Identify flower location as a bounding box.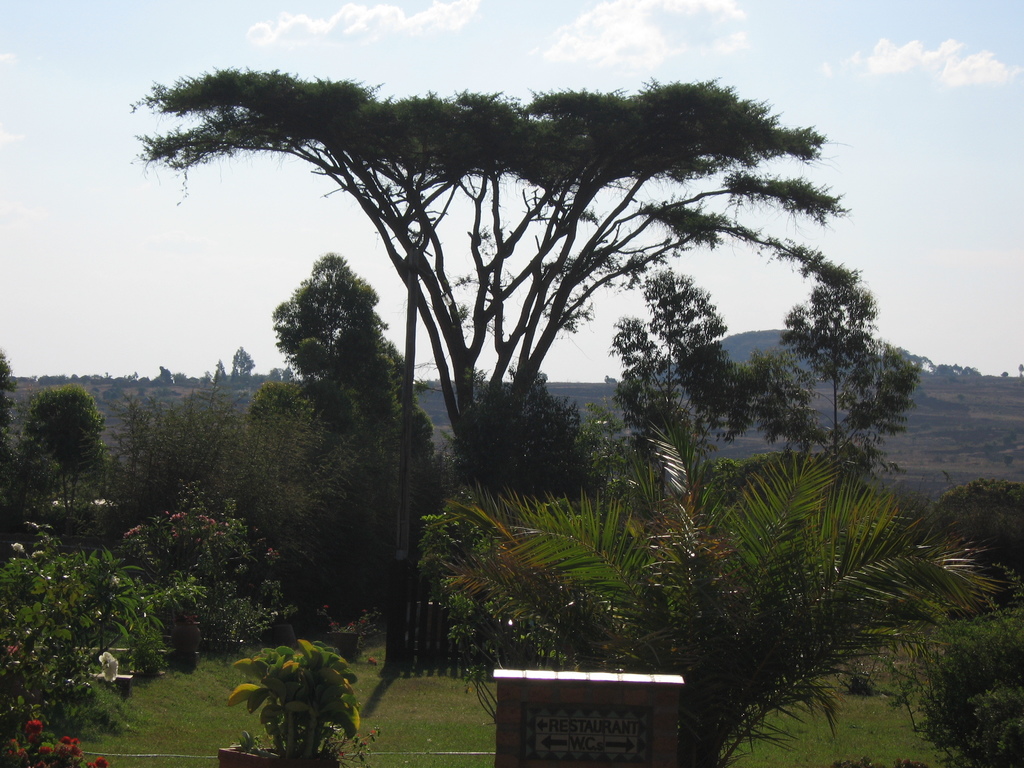
[86,755,111,767].
